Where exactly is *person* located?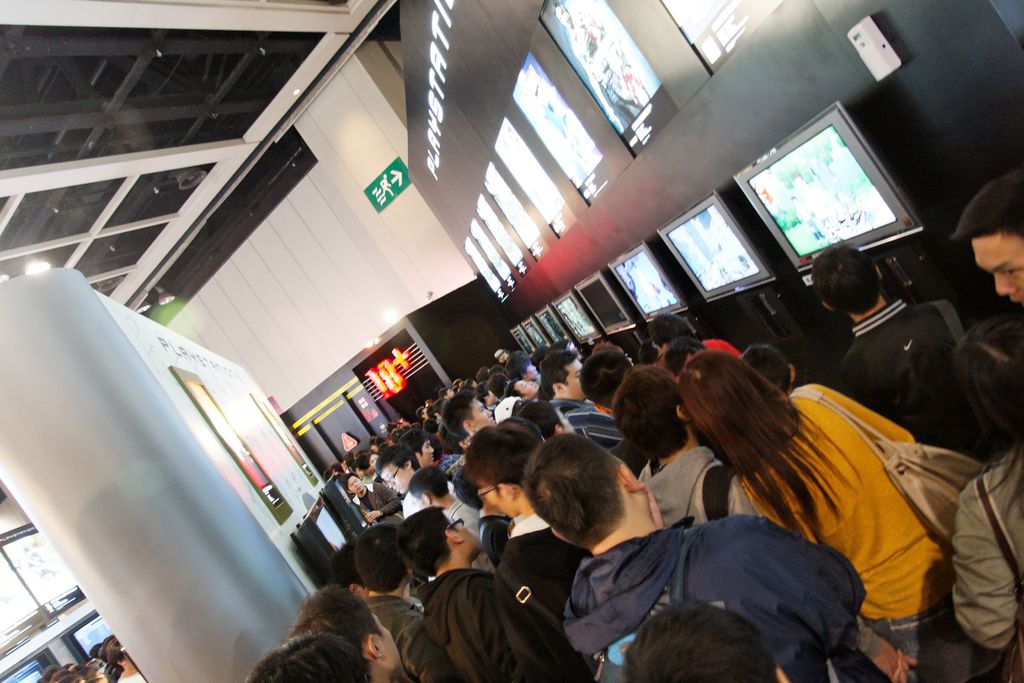
Its bounding box is detection(641, 334, 959, 668).
